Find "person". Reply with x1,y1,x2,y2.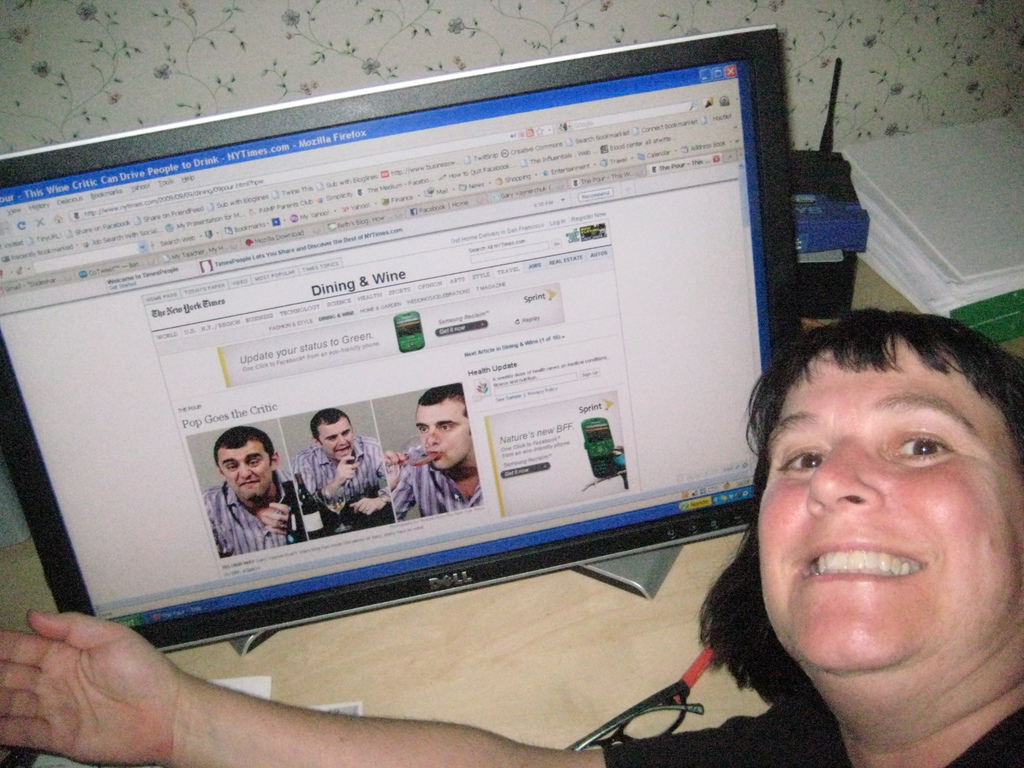
0,305,1023,767.
